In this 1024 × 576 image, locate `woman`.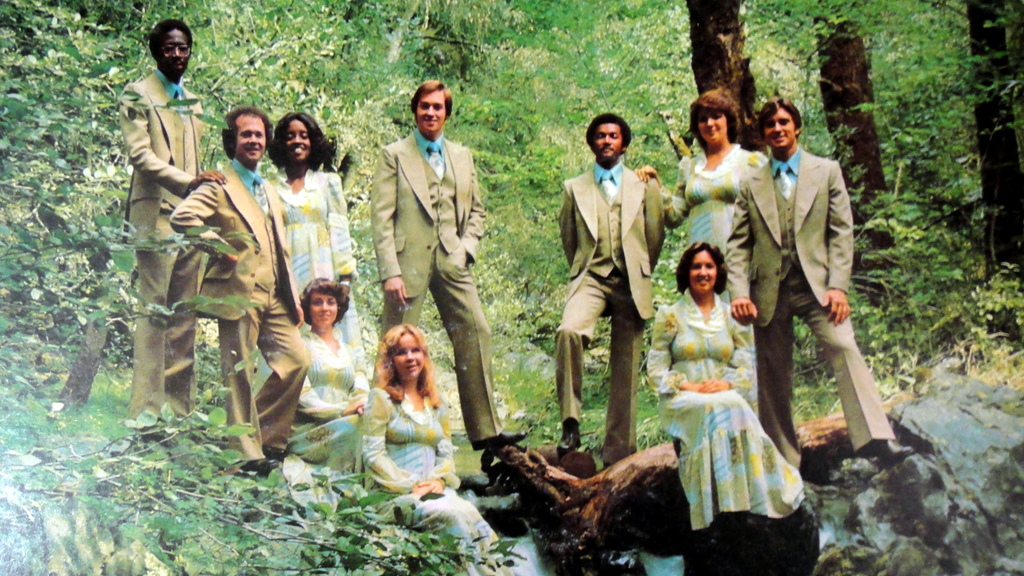
Bounding box: <box>363,319,539,575</box>.
